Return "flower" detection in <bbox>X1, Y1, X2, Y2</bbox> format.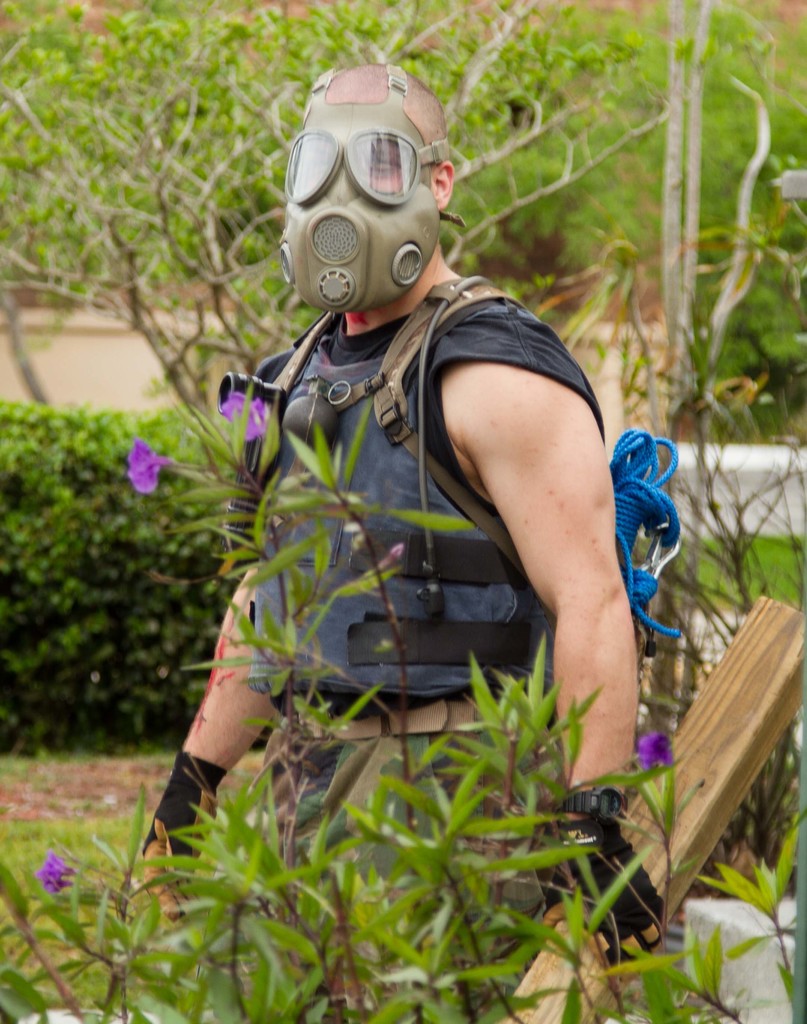
<bbox>31, 852, 77, 898</bbox>.
